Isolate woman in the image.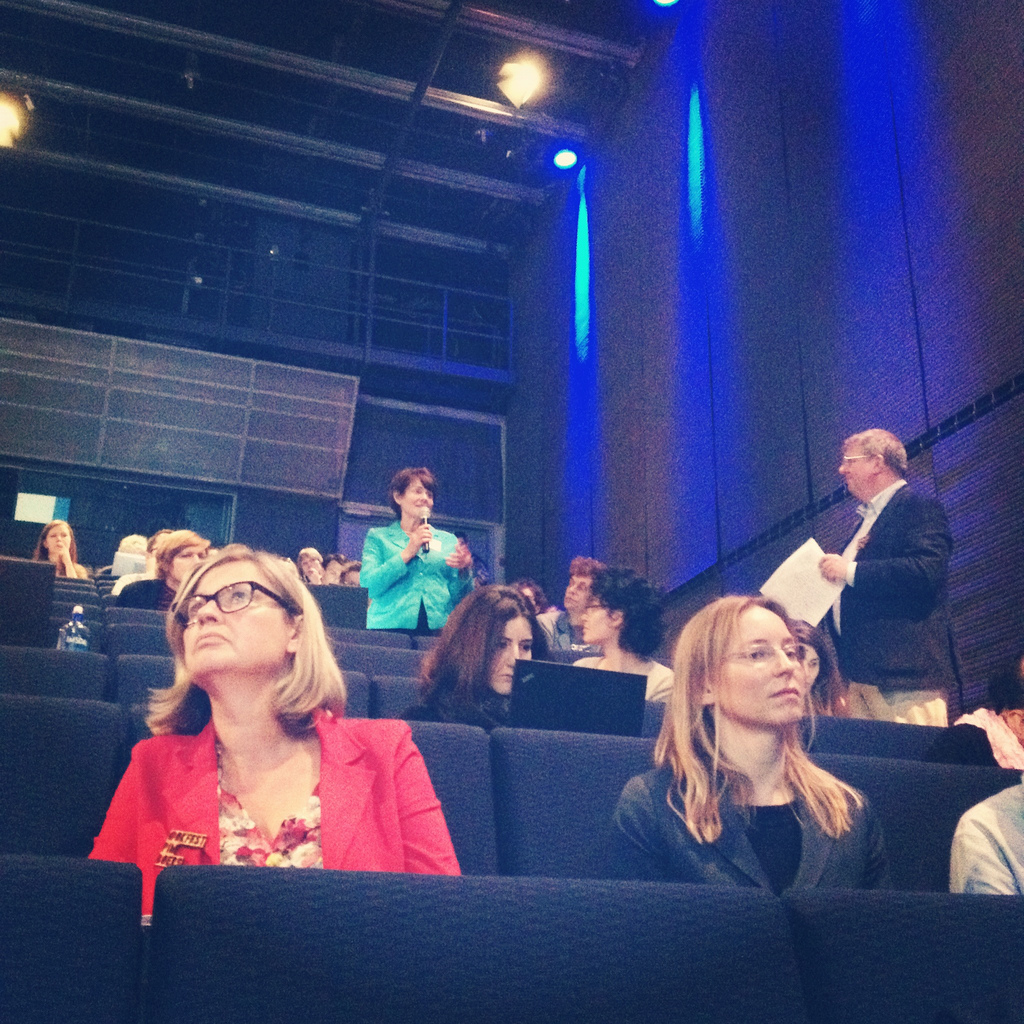
Isolated region: bbox(357, 465, 474, 640).
